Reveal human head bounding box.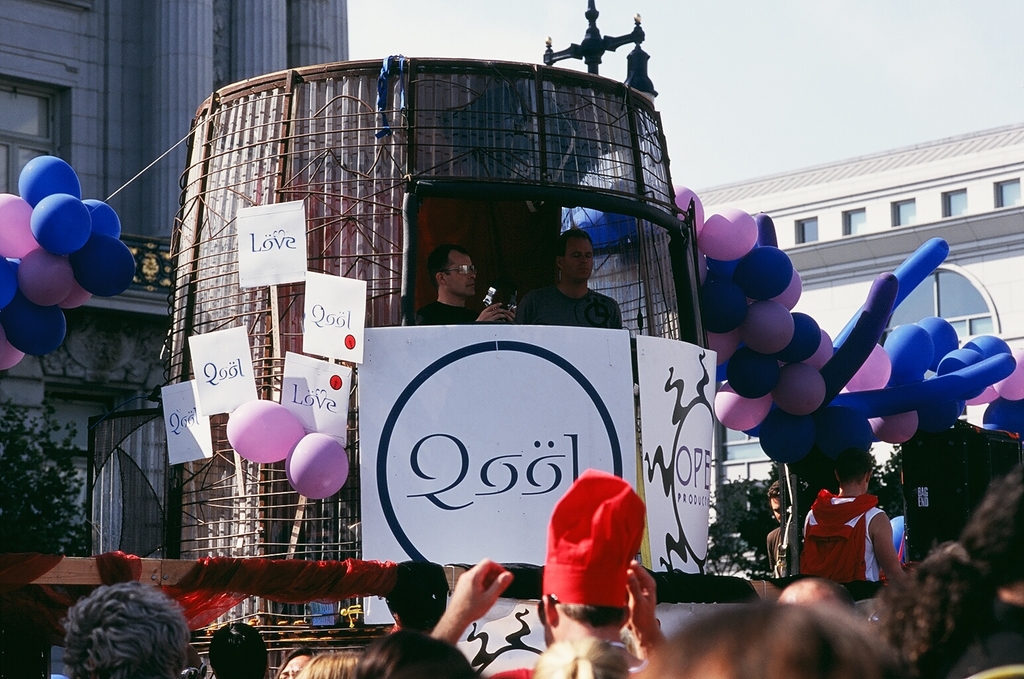
Revealed: 0/581/46/678.
